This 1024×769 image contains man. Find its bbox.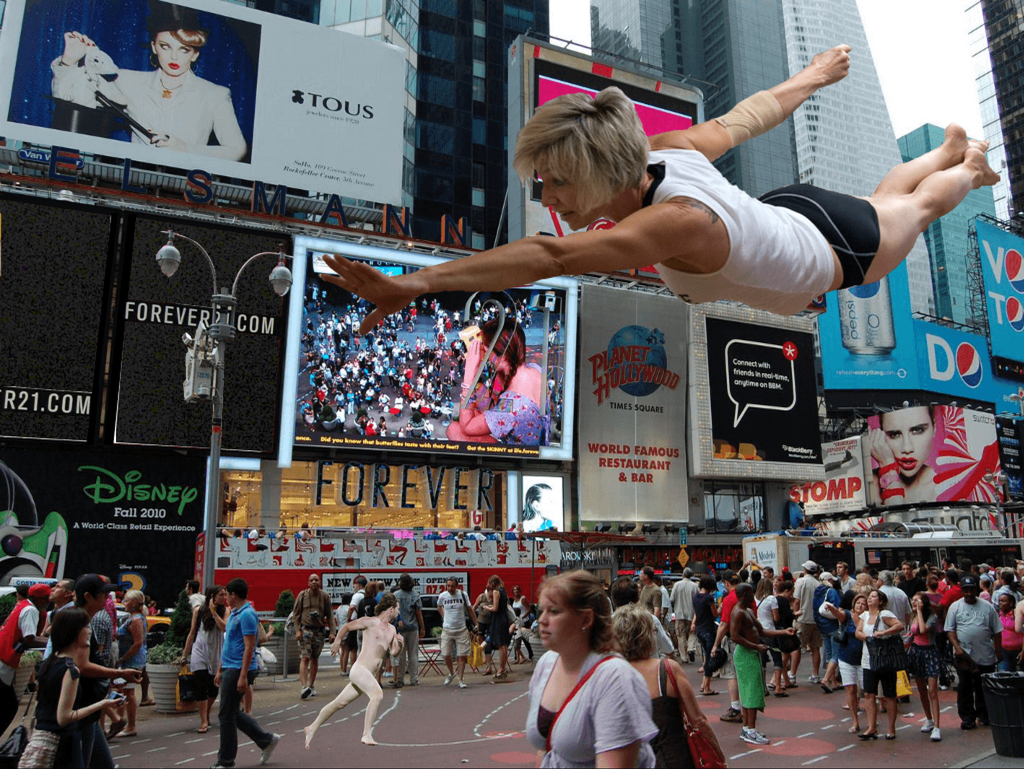
bbox=[637, 565, 662, 618].
